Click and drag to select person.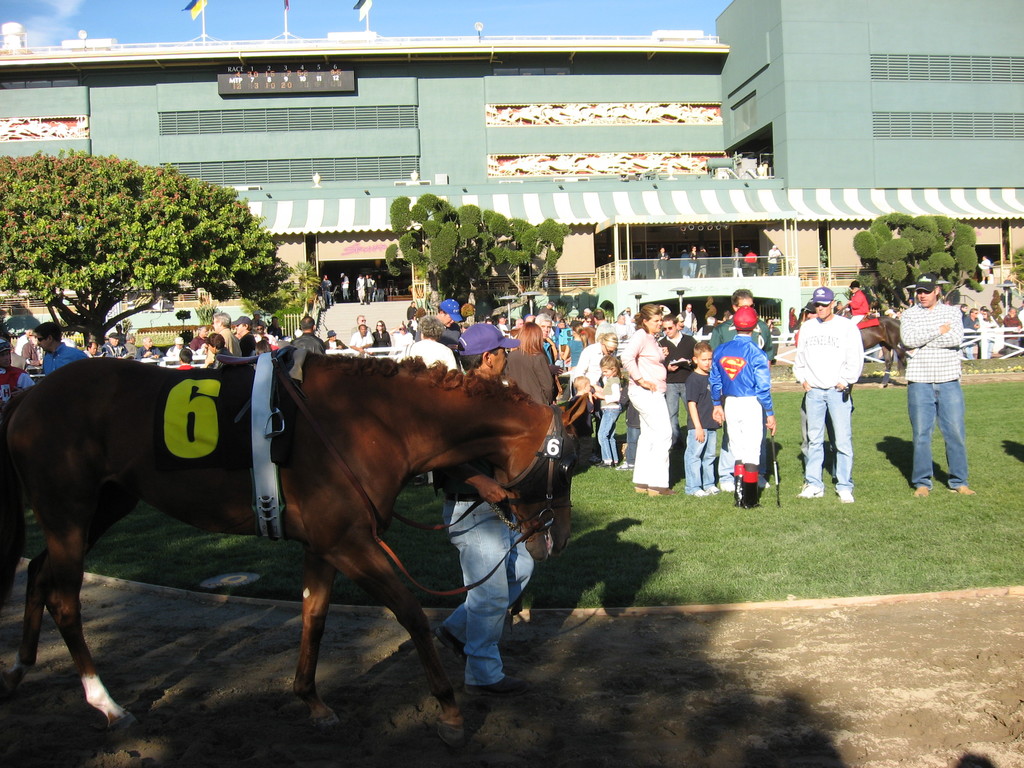
Selection: BBox(122, 332, 146, 367).
